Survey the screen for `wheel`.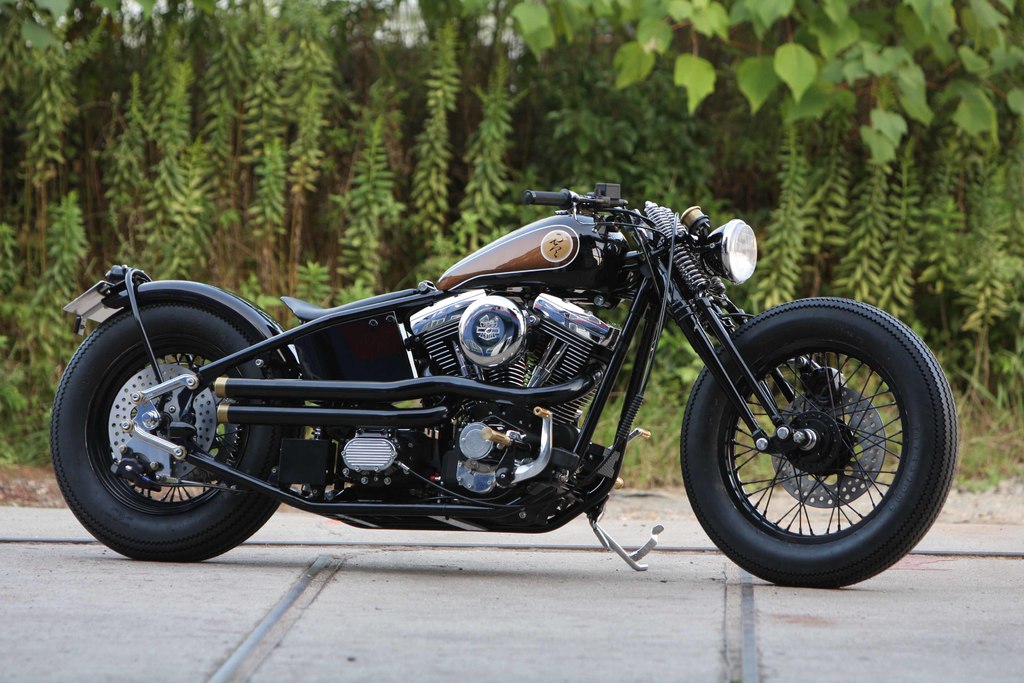
Survey found: 687:315:950:569.
